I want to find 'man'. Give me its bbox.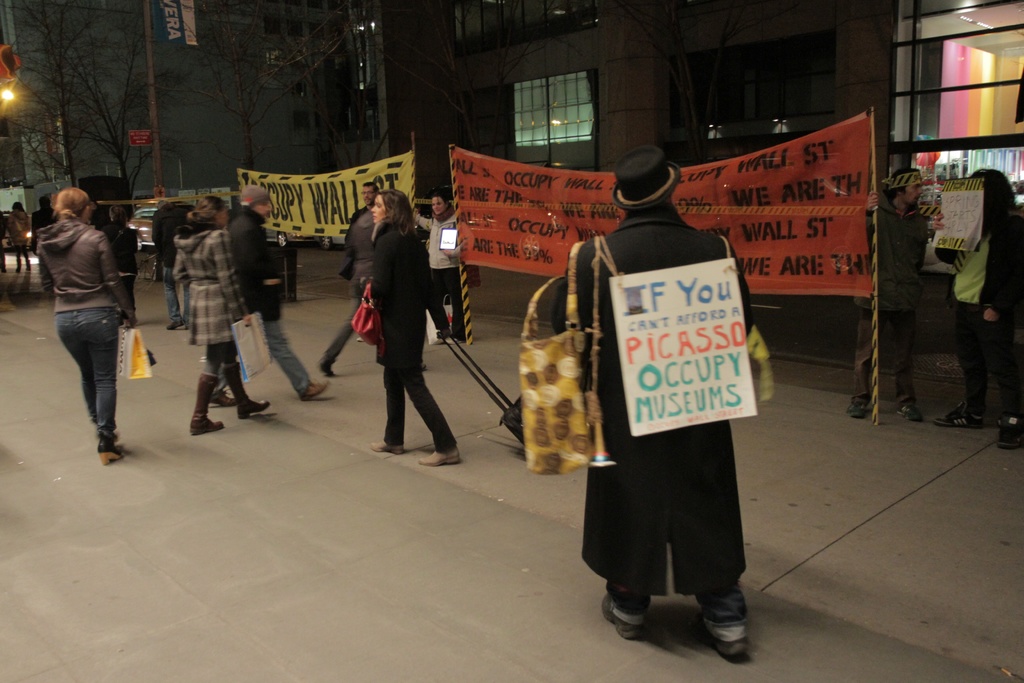
region(848, 164, 924, 423).
